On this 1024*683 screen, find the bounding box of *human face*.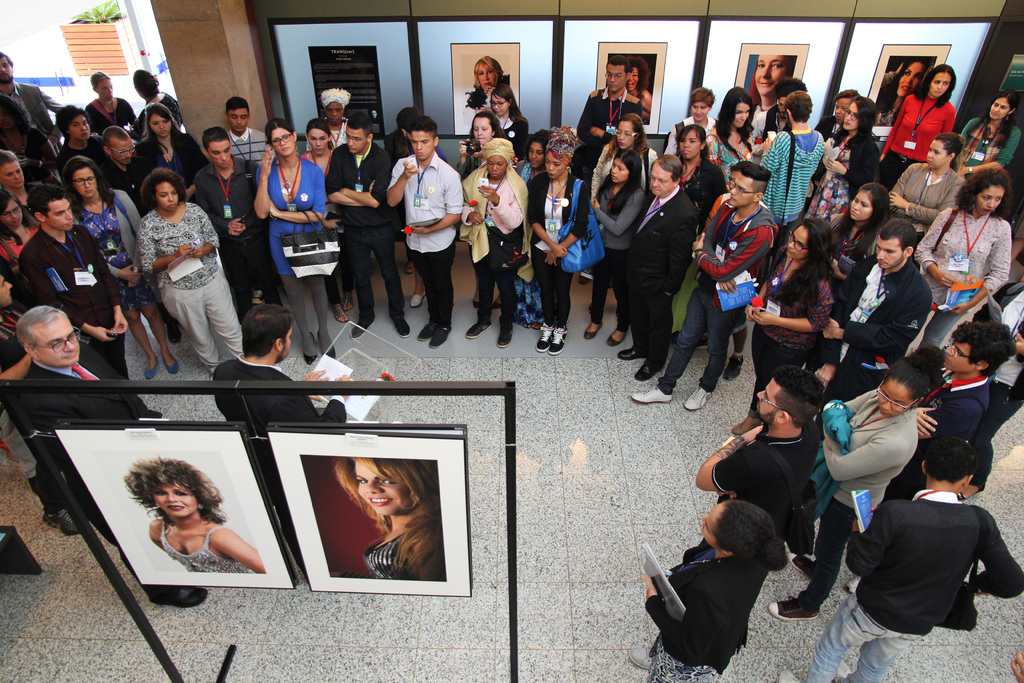
Bounding box: [left=115, top=143, right=133, bottom=167].
